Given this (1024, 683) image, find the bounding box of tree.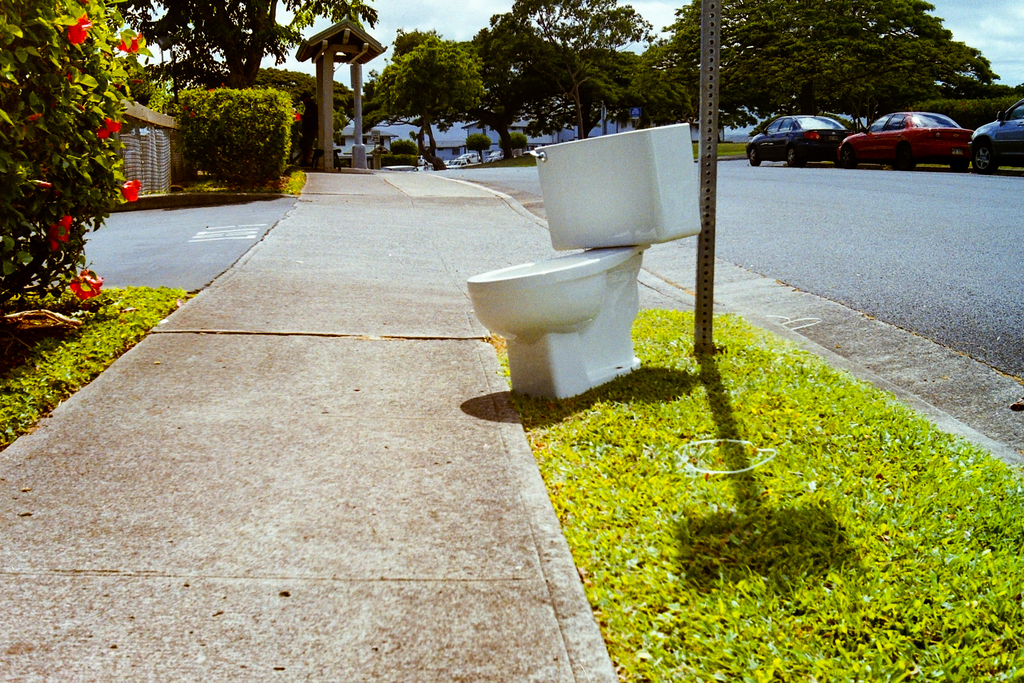
[left=127, top=0, right=374, bottom=99].
